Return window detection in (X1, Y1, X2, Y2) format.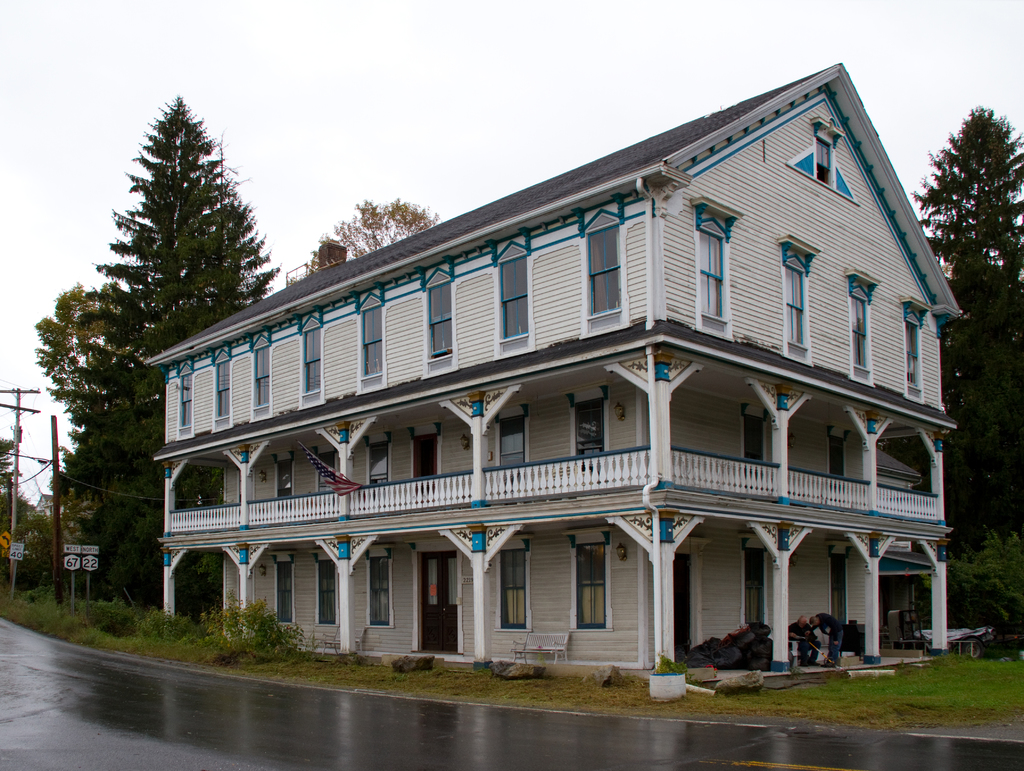
(740, 420, 762, 460).
